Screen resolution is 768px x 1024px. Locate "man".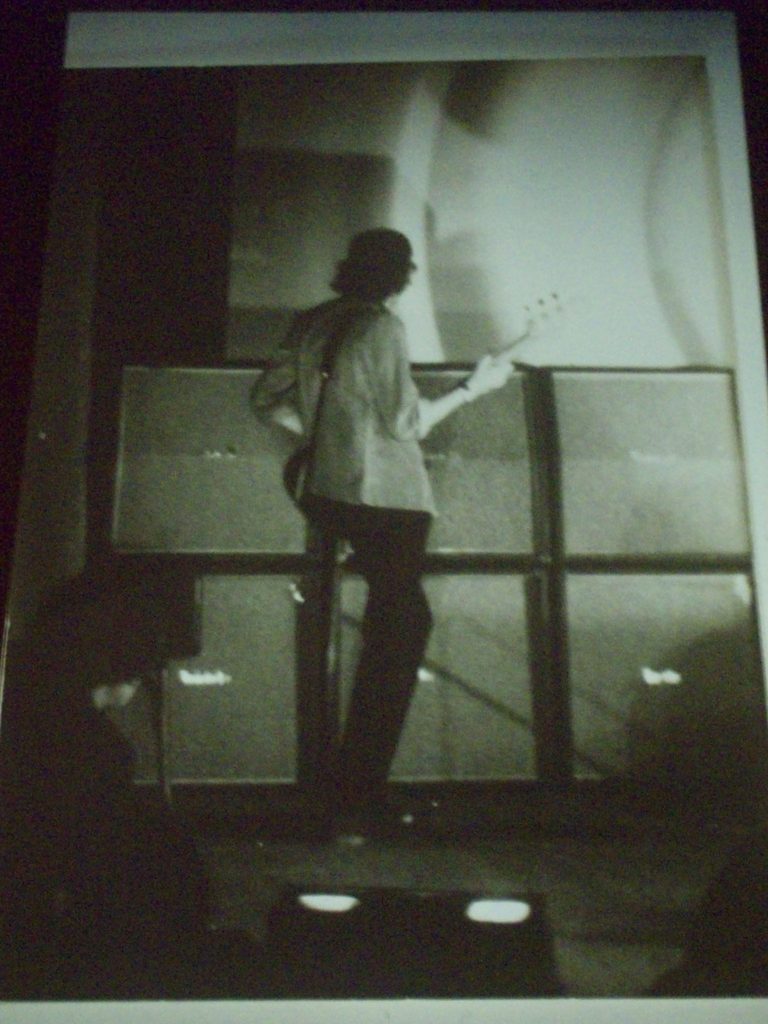
Rect(265, 249, 528, 836).
